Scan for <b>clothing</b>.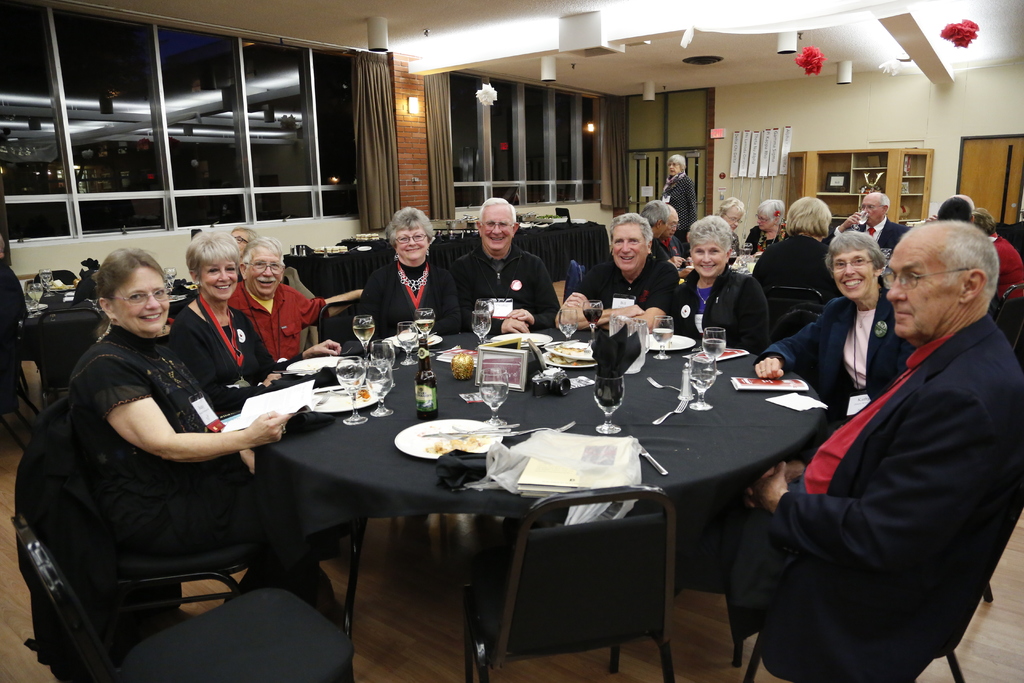
Scan result: select_region(662, 176, 696, 242).
